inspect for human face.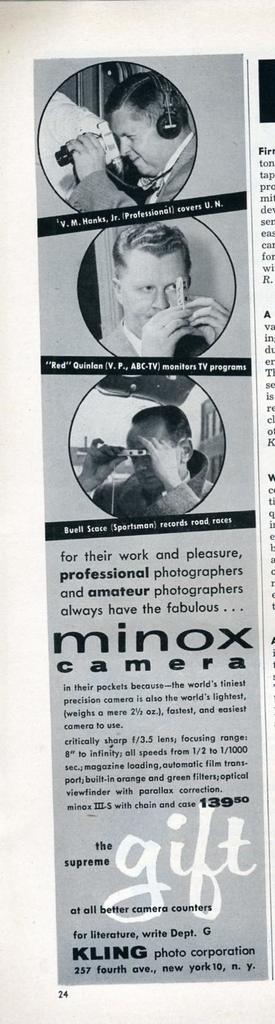
Inspection: (x1=120, y1=253, x2=188, y2=330).
